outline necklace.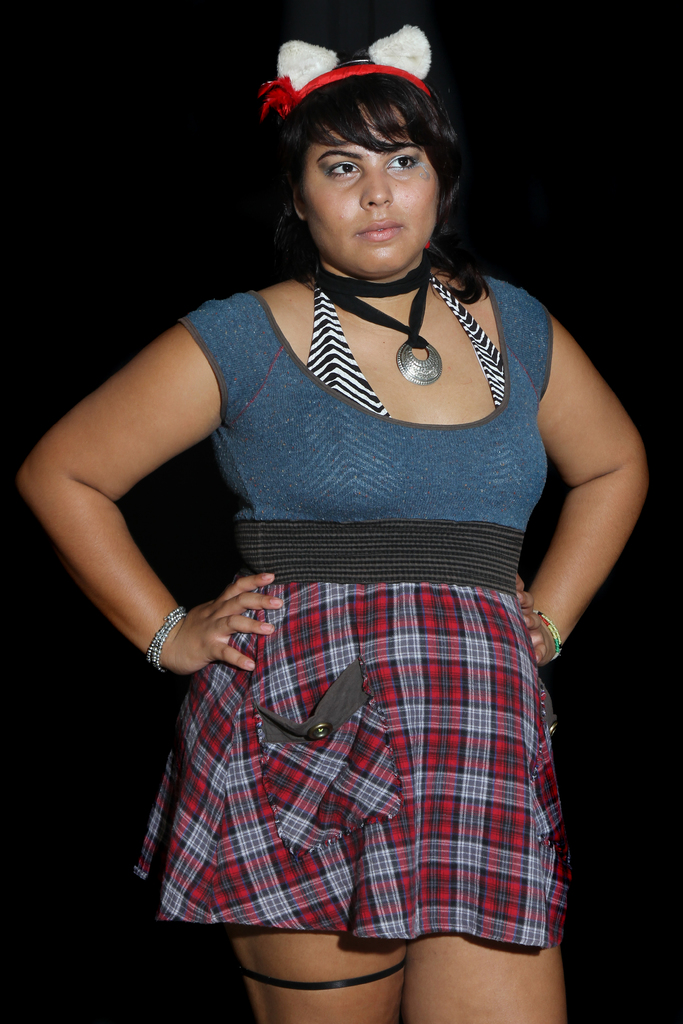
Outline: locate(308, 260, 424, 391).
